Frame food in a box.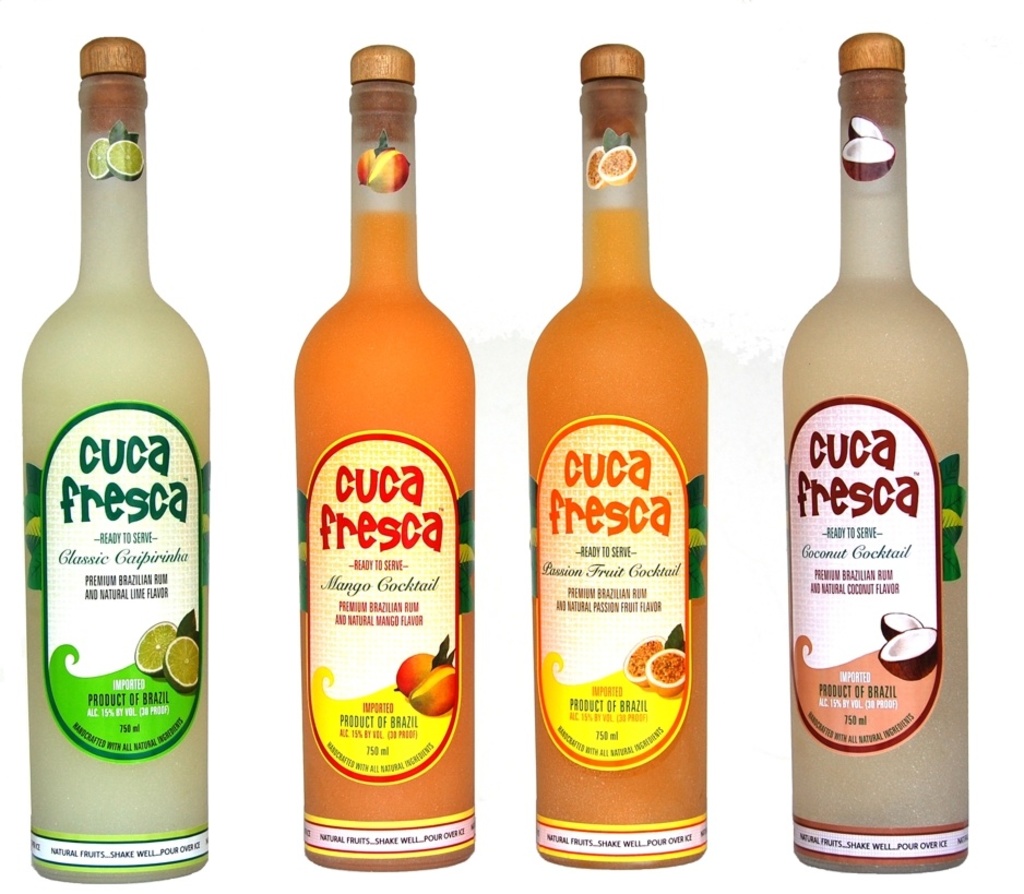
region(596, 142, 640, 189).
